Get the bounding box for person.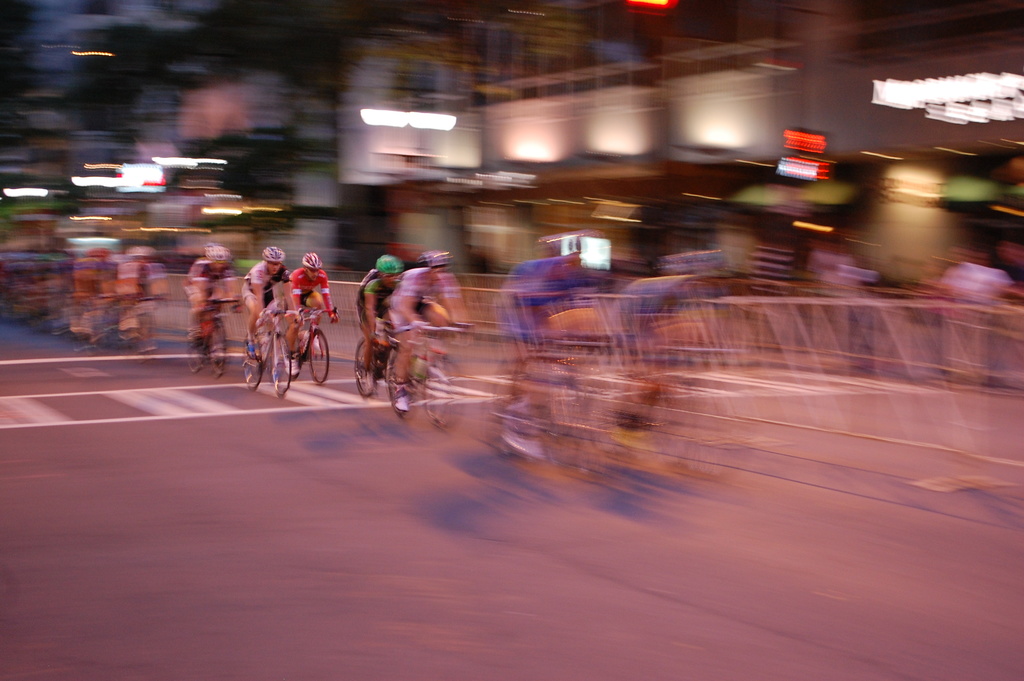
l=289, t=247, r=340, b=373.
